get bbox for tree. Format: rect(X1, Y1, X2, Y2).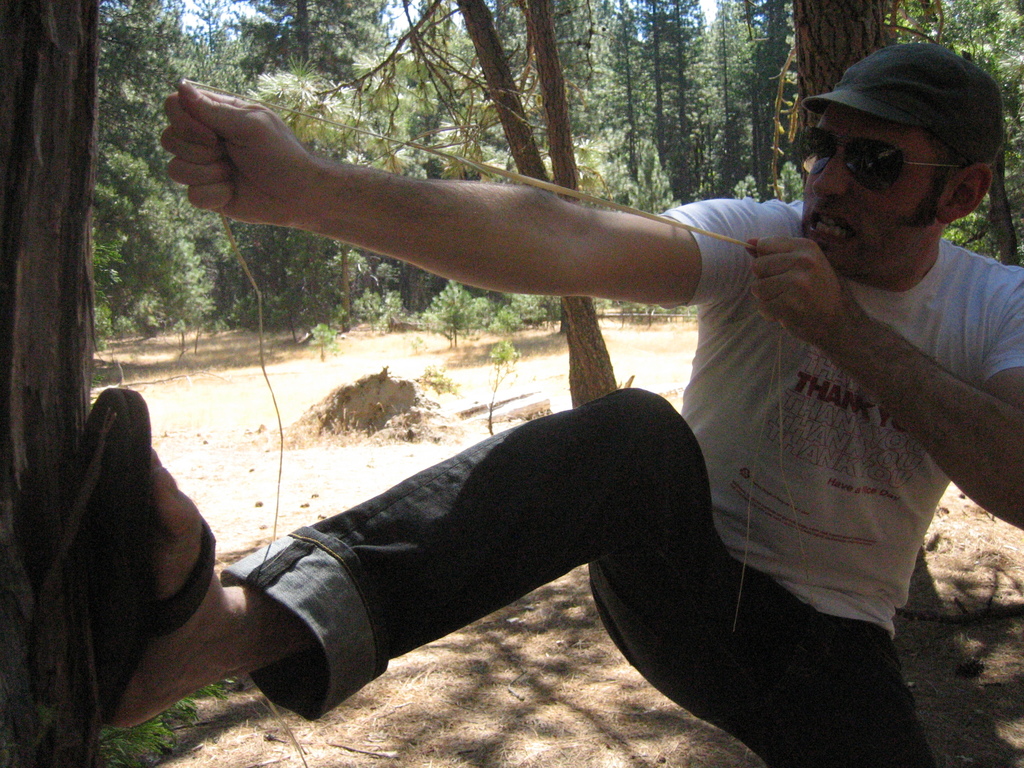
rect(81, 0, 207, 335).
